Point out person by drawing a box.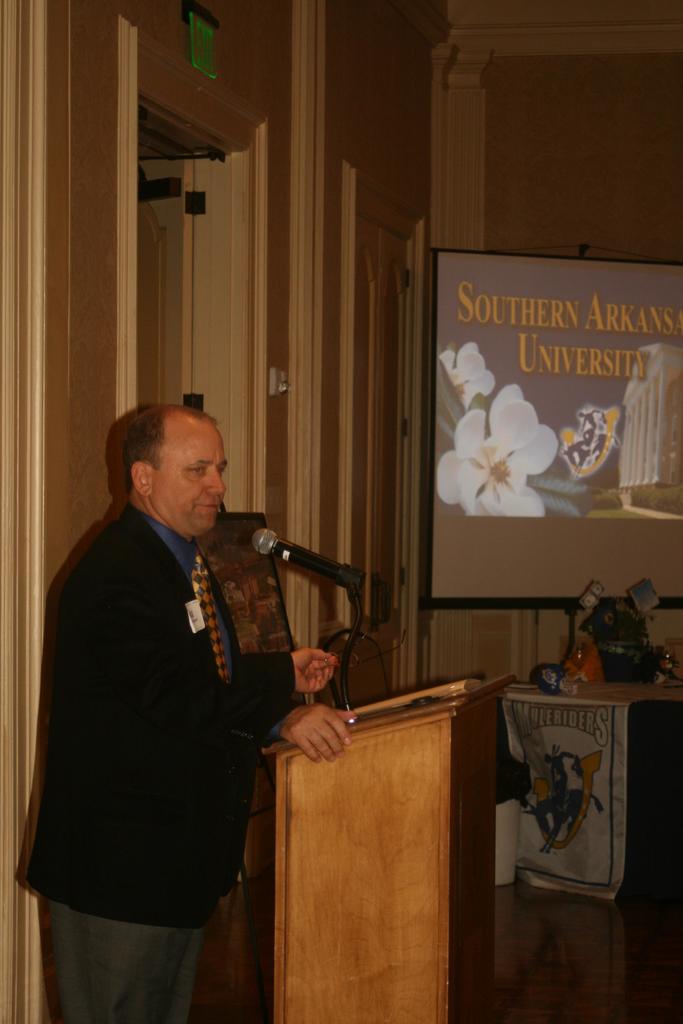
bbox=[46, 376, 320, 991].
